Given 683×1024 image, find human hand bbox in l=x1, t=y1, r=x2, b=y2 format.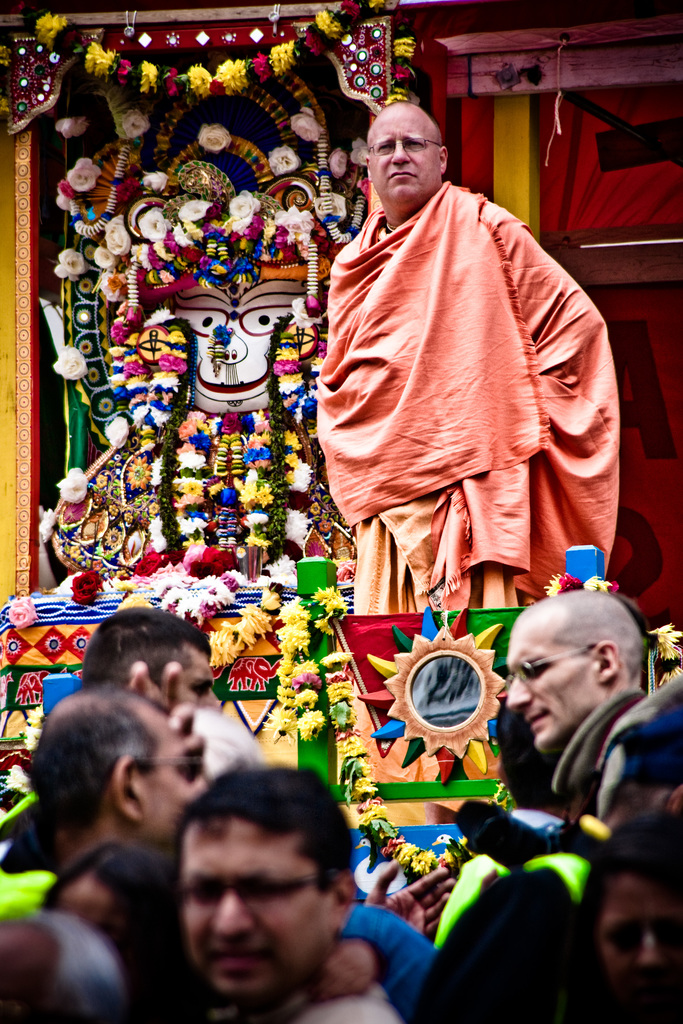
l=315, t=937, r=382, b=1002.
